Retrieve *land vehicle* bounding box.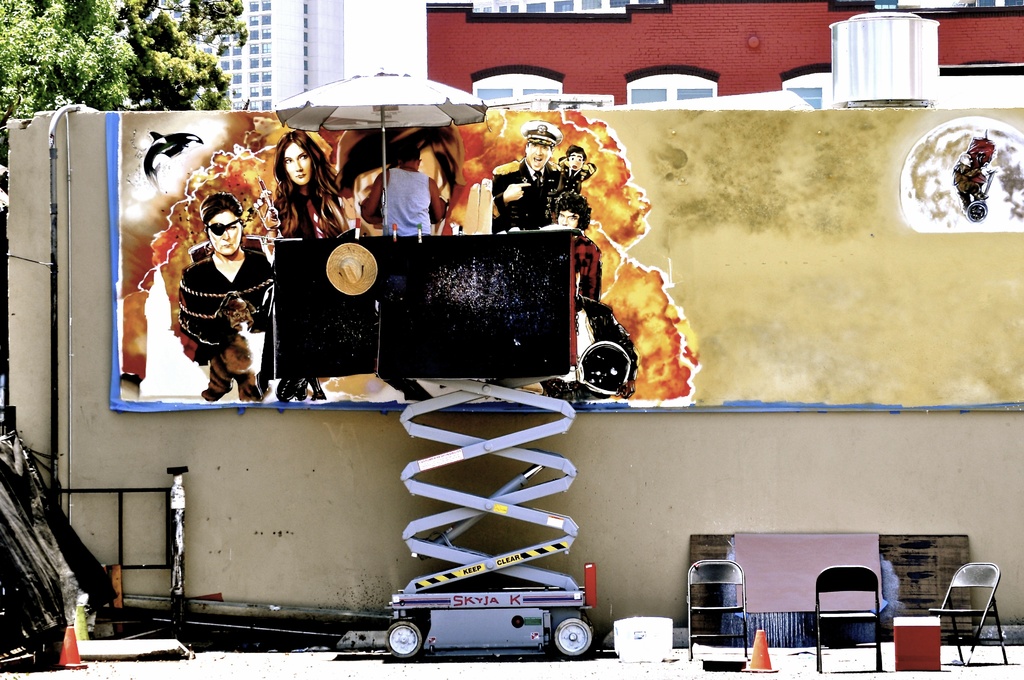
Bounding box: rect(387, 374, 593, 664).
